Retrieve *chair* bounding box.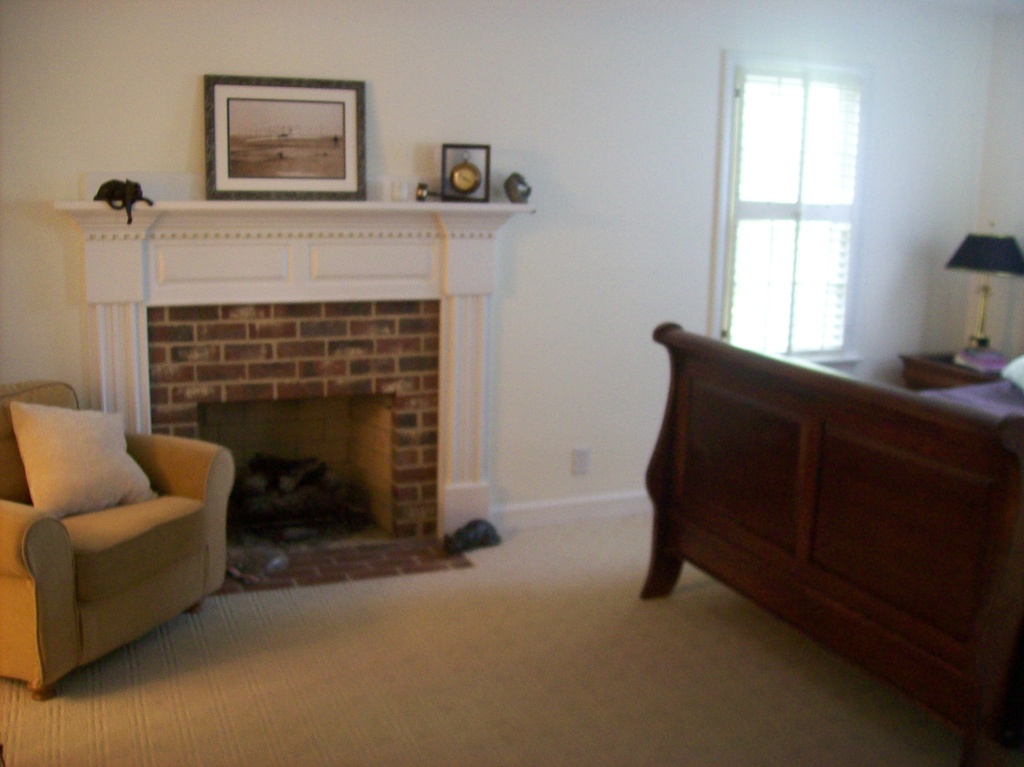
Bounding box: crop(0, 371, 230, 695).
